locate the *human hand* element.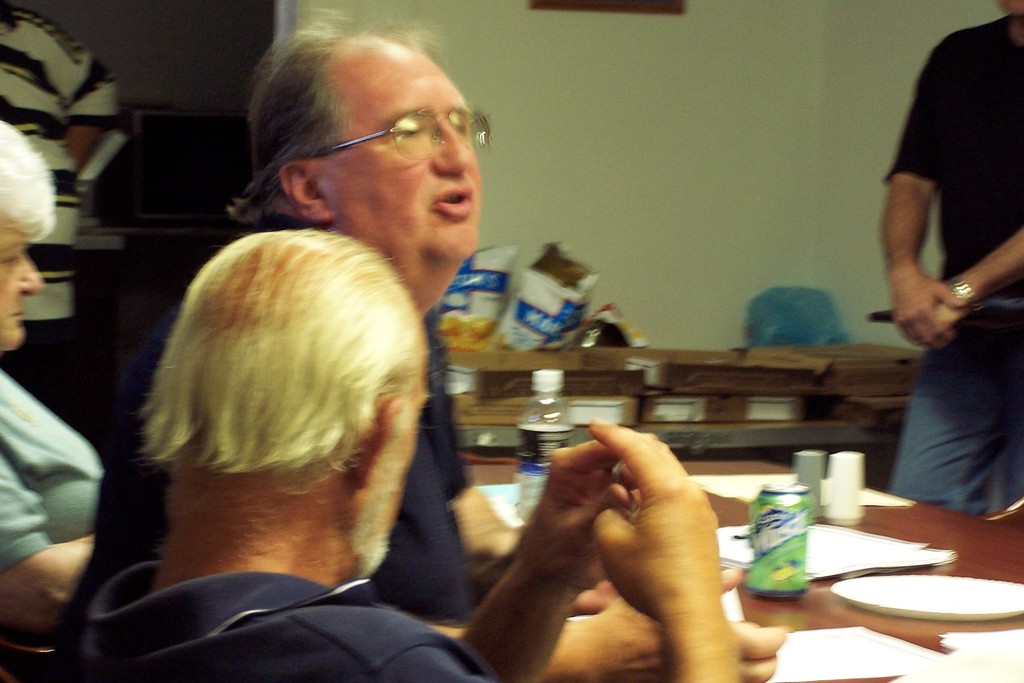
Element bbox: (517,436,641,591).
